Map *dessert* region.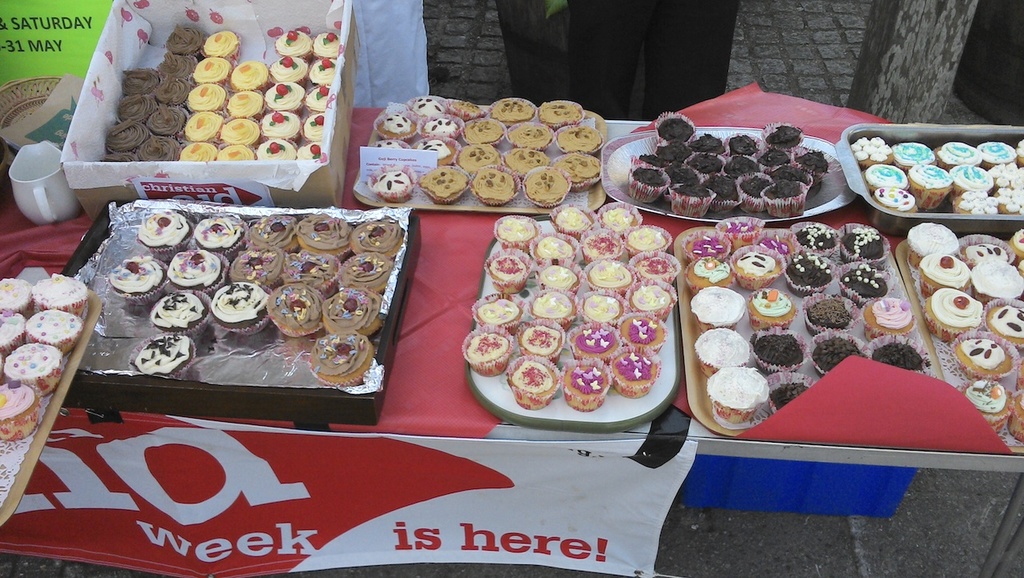
Mapped to rect(746, 244, 782, 280).
